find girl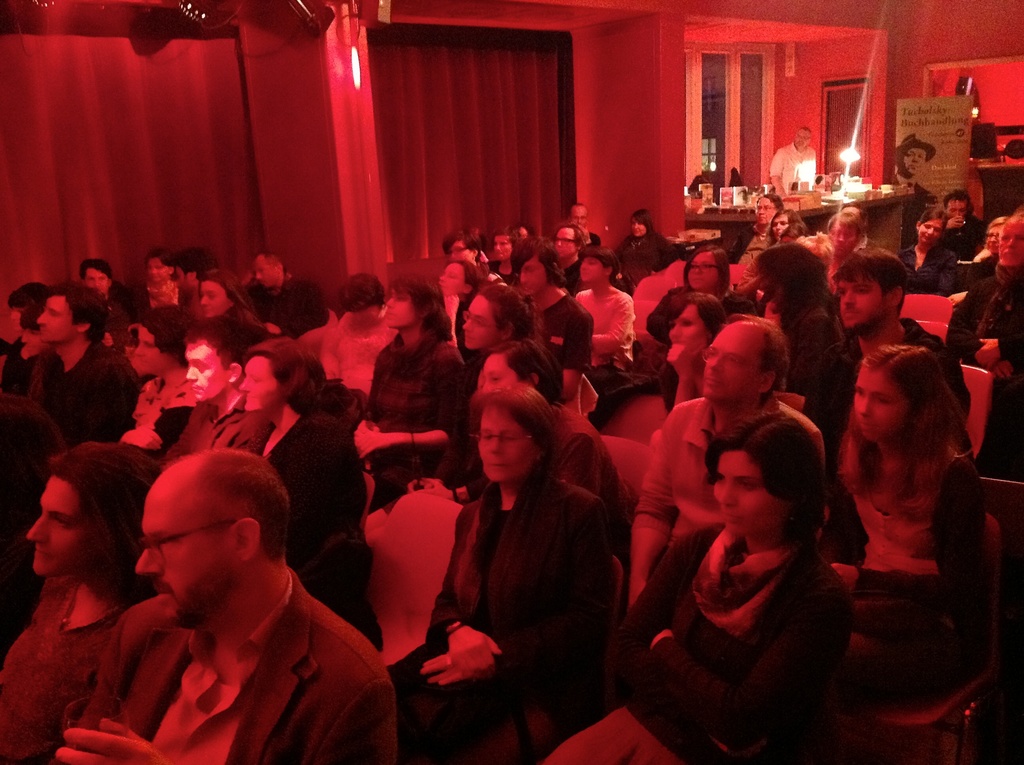
rect(402, 287, 532, 501)
